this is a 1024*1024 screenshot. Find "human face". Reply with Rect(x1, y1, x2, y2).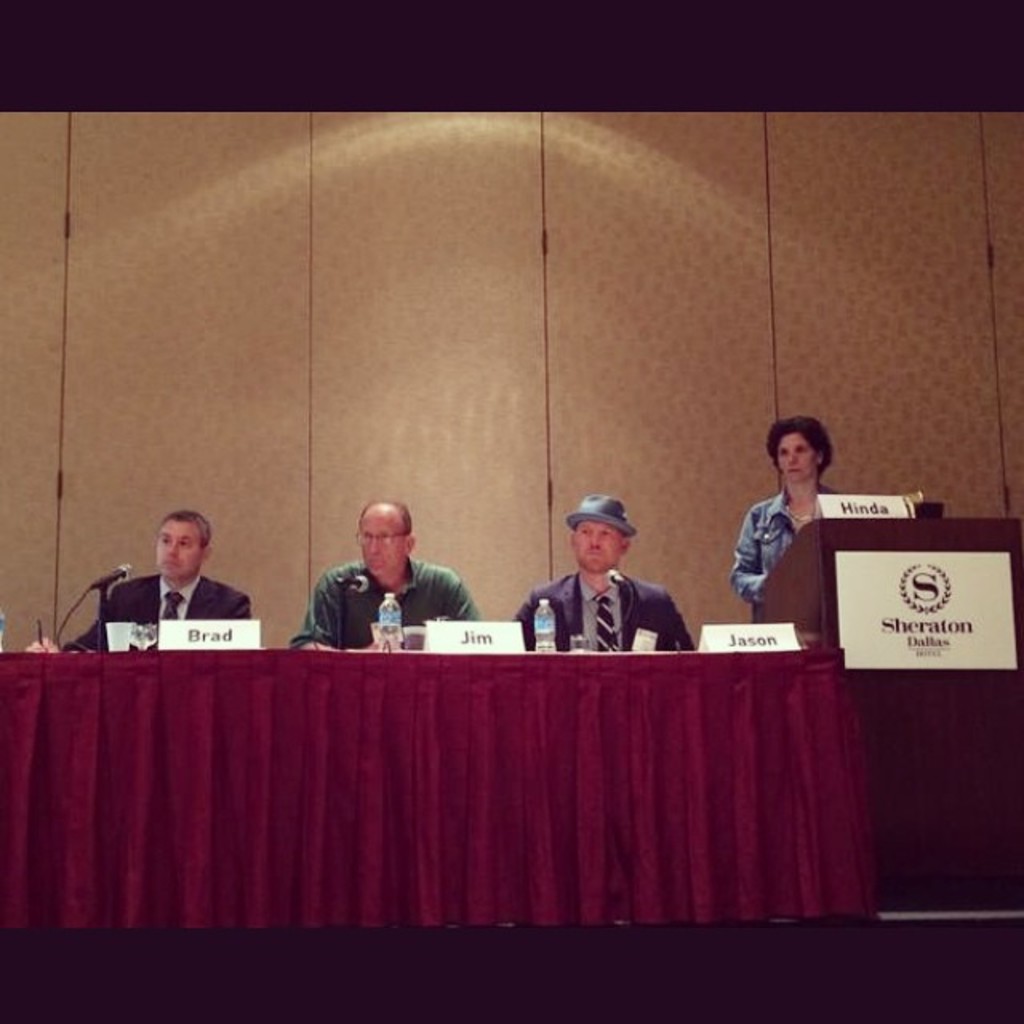
Rect(576, 520, 622, 573).
